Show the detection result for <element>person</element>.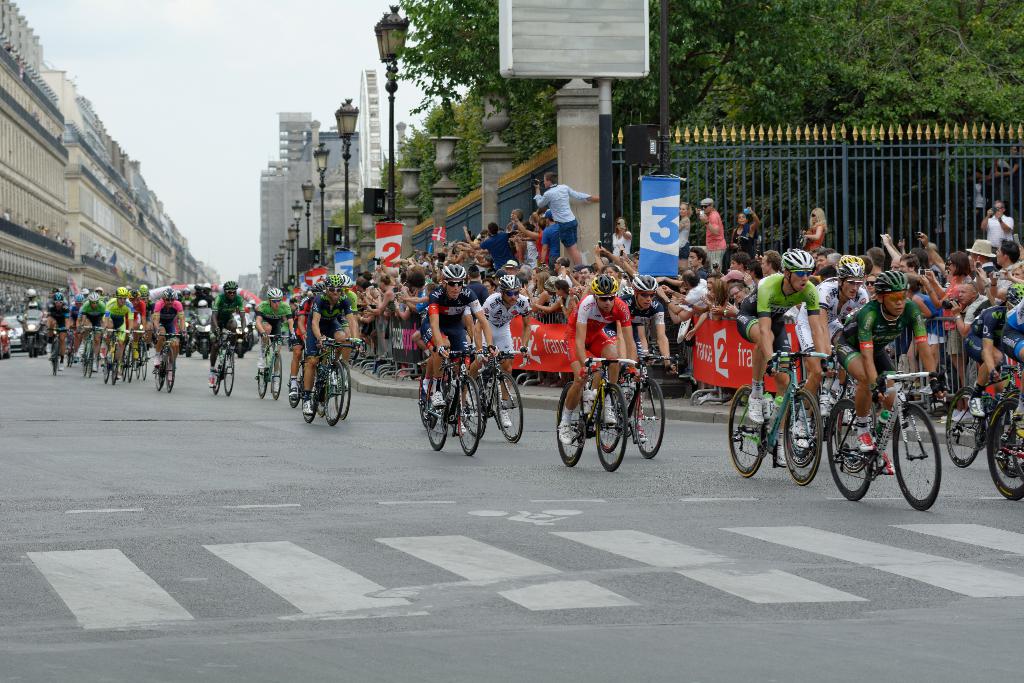
x1=138 y1=284 x2=152 y2=350.
